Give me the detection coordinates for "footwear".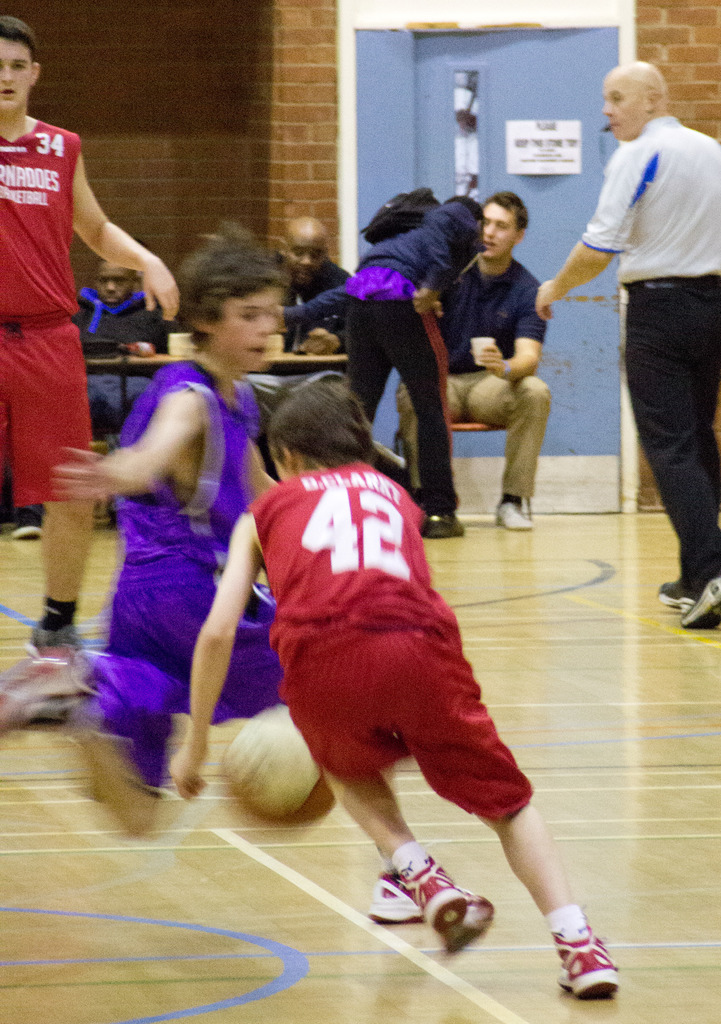
(425,516,465,541).
